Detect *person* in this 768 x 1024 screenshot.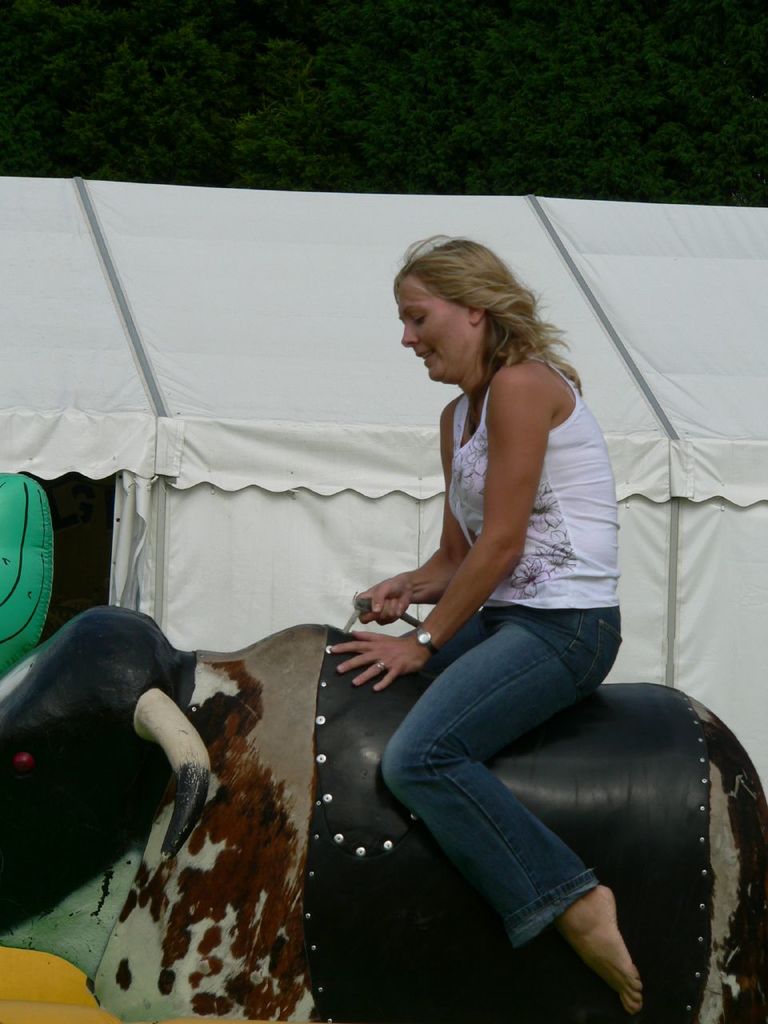
Detection: (x1=323, y1=229, x2=638, y2=1019).
